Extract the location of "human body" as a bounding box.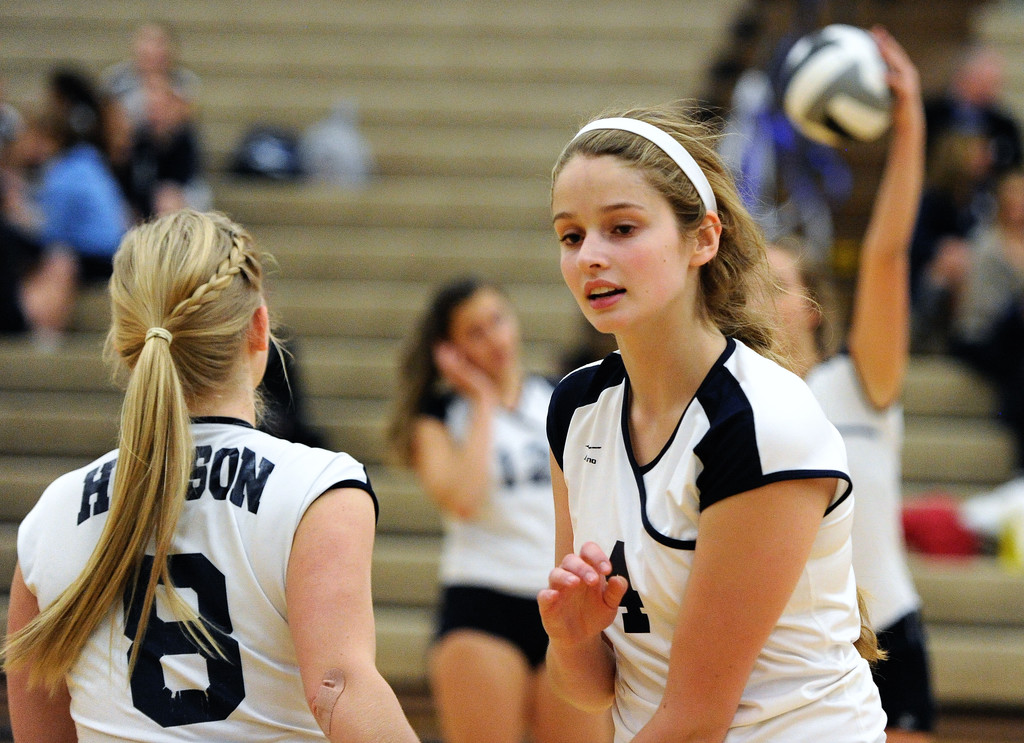
[391,275,561,742].
